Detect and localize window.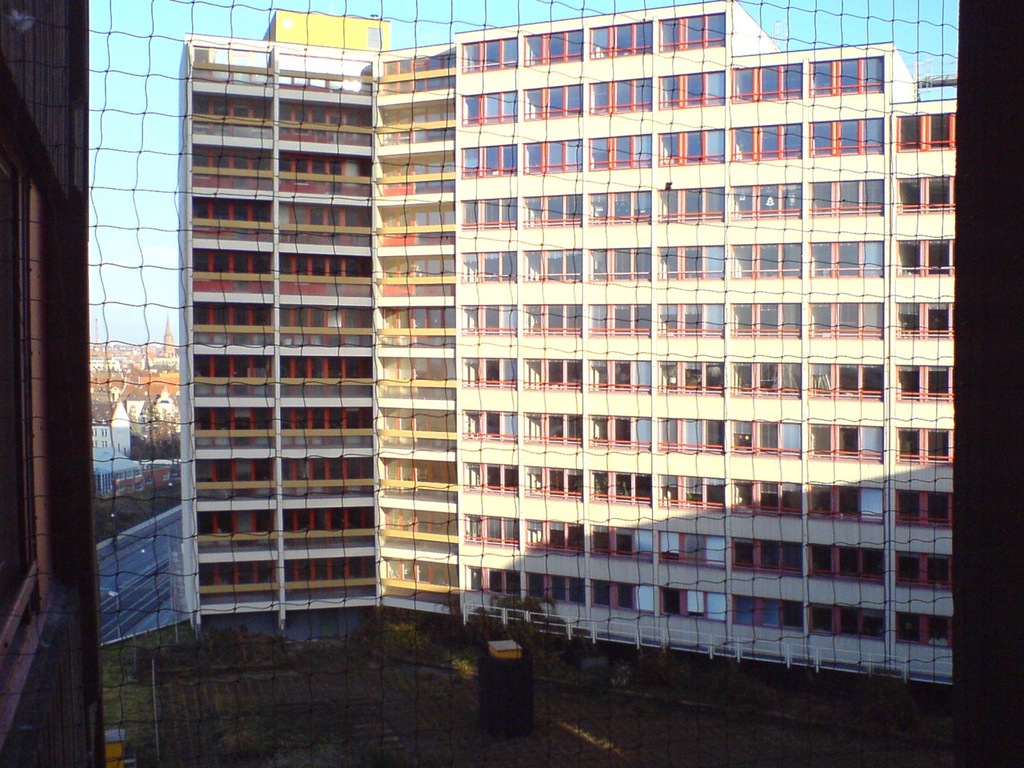
Localized at x1=587 y1=190 x2=662 y2=218.
